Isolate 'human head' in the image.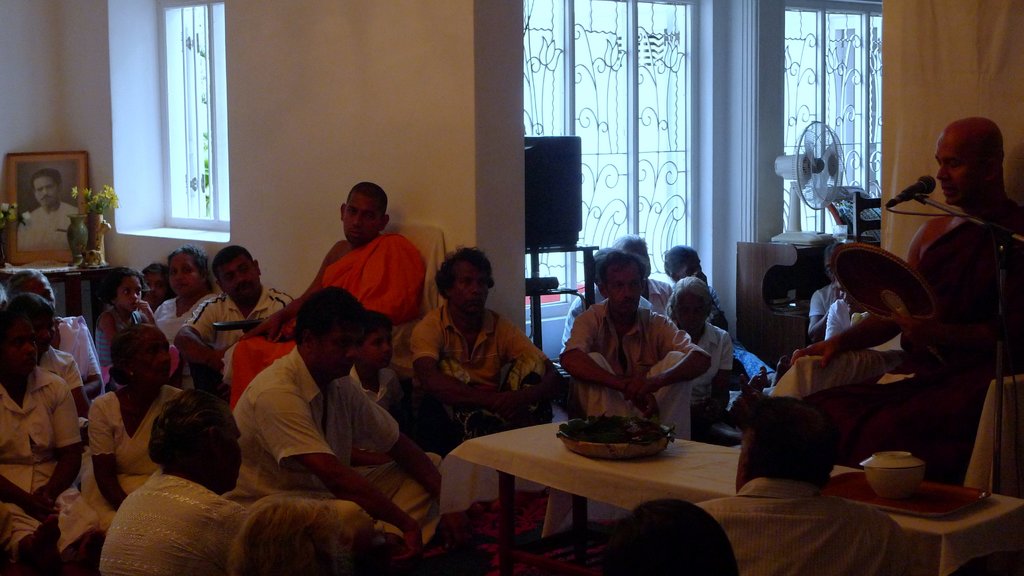
Isolated region: 666, 271, 714, 335.
